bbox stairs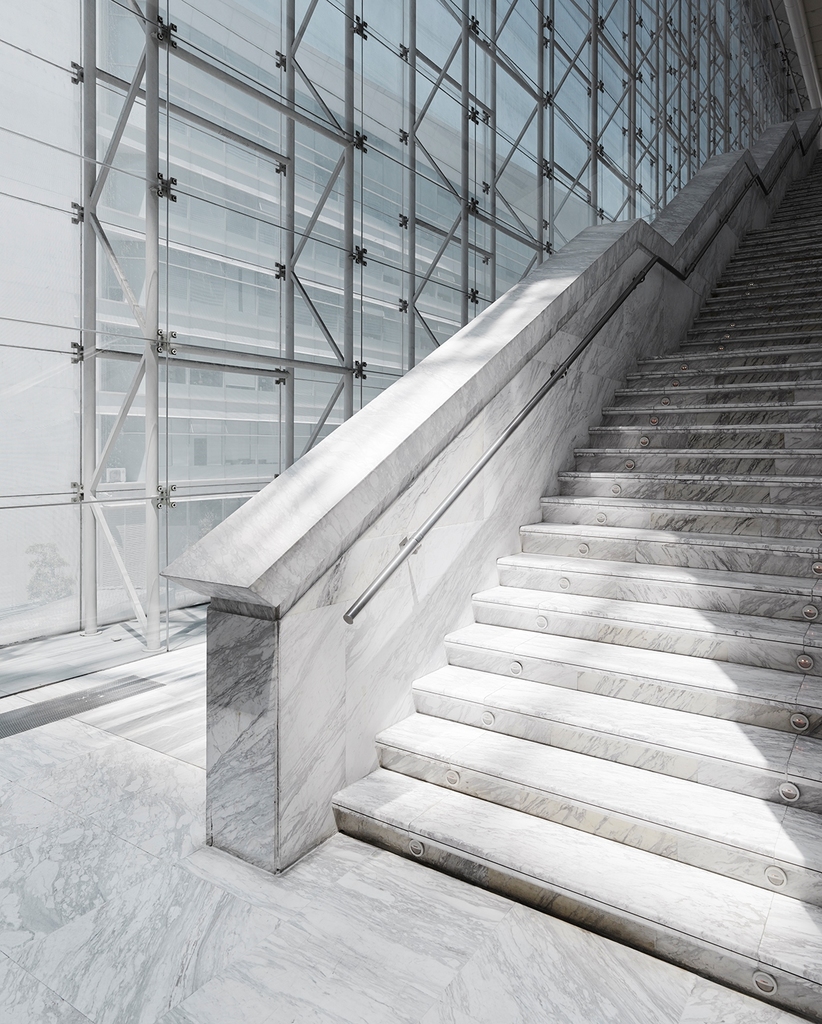
<box>325,154,821,1023</box>
